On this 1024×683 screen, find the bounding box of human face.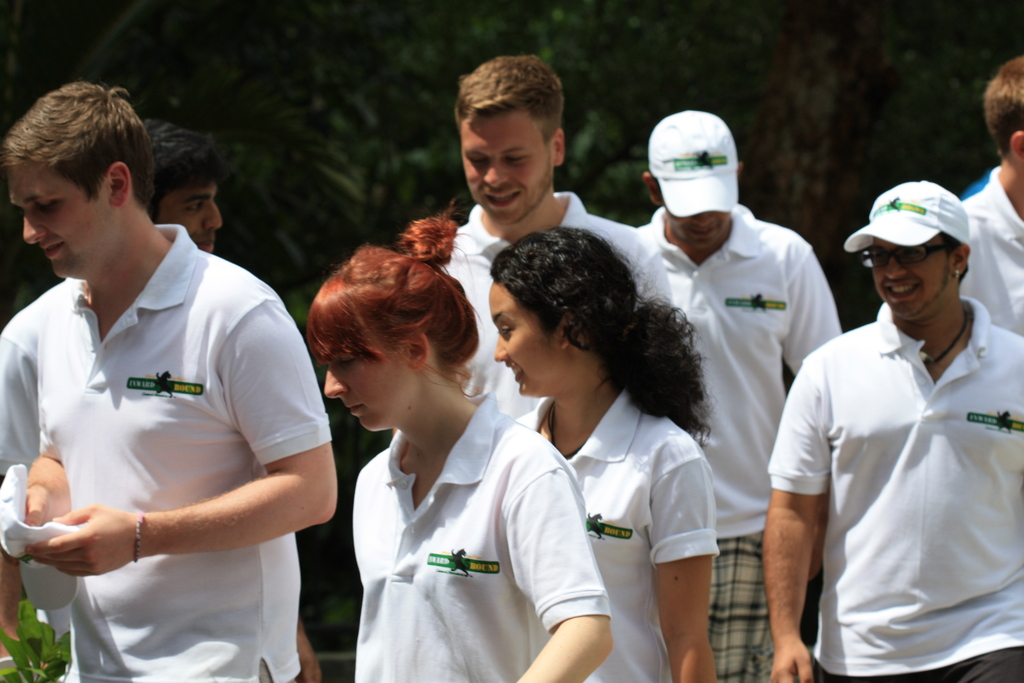
Bounding box: {"left": 870, "top": 233, "right": 954, "bottom": 320}.
